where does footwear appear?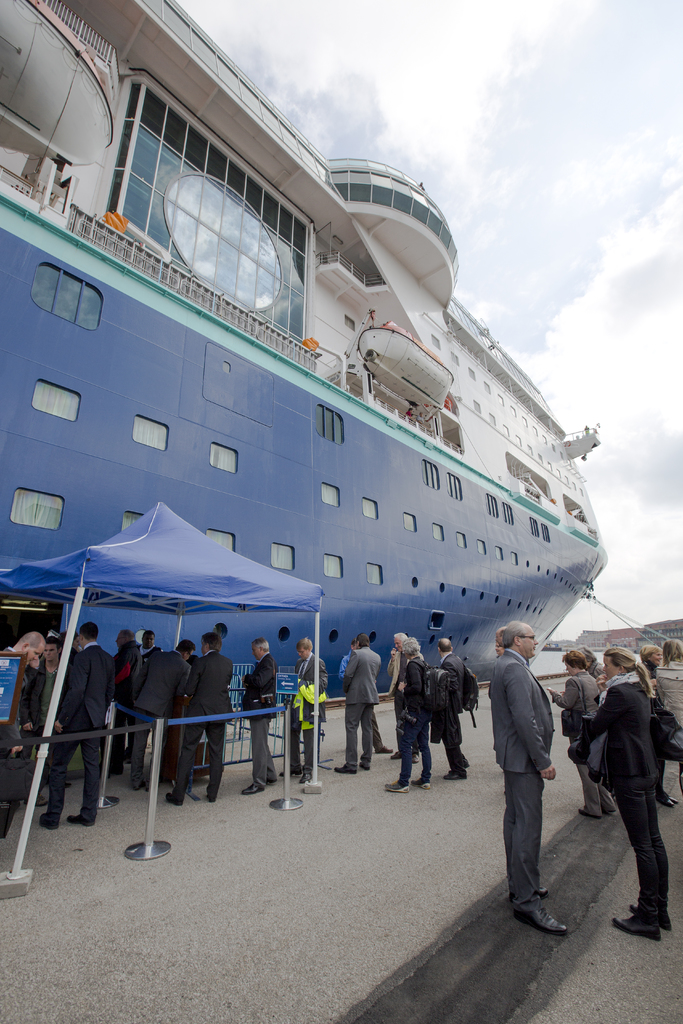
Appears at 534:884:552:904.
